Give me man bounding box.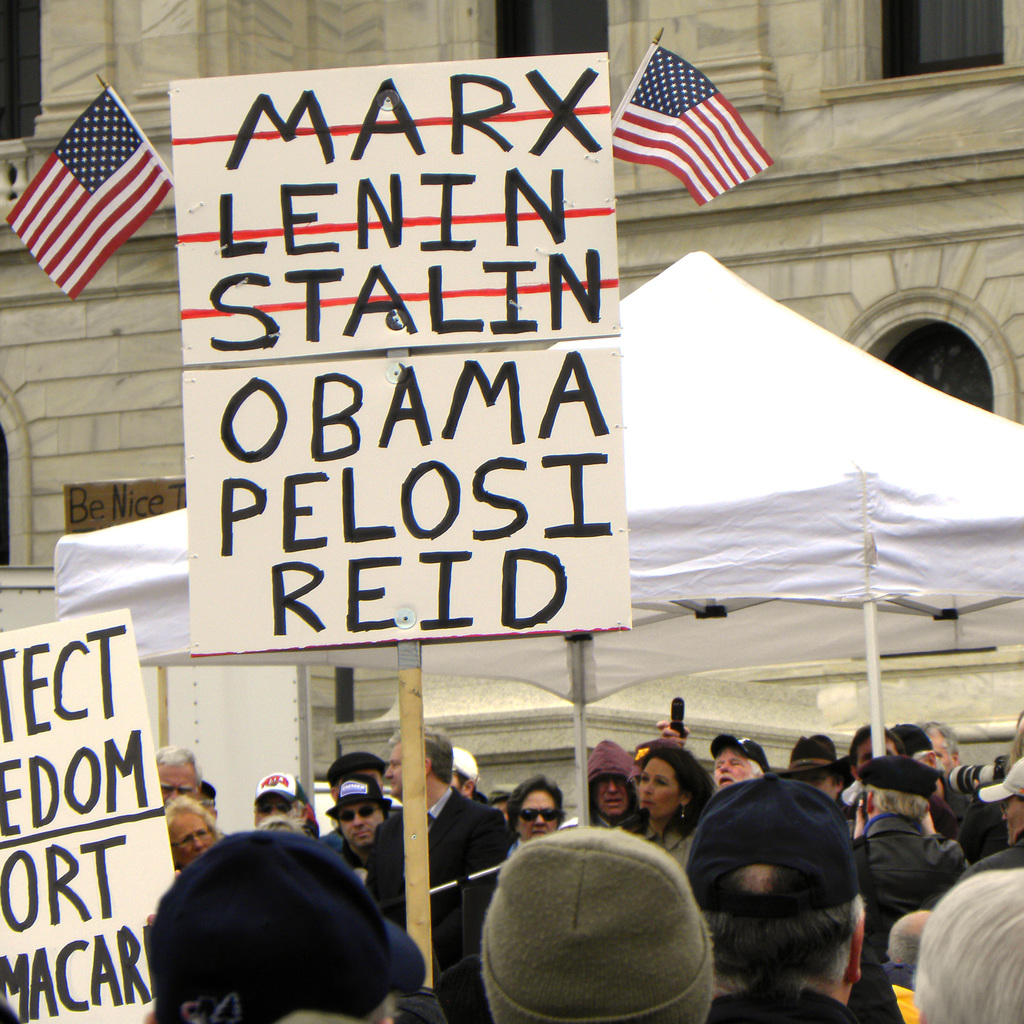
{"left": 361, "top": 723, "right": 520, "bottom": 1023}.
